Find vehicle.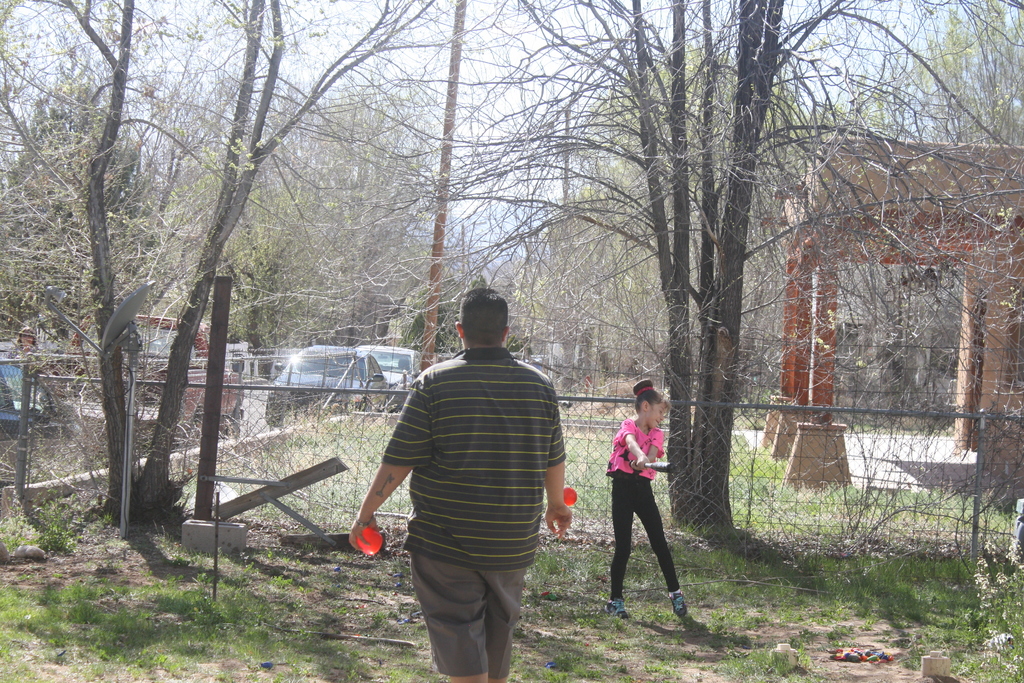
(x1=260, y1=340, x2=387, y2=431).
